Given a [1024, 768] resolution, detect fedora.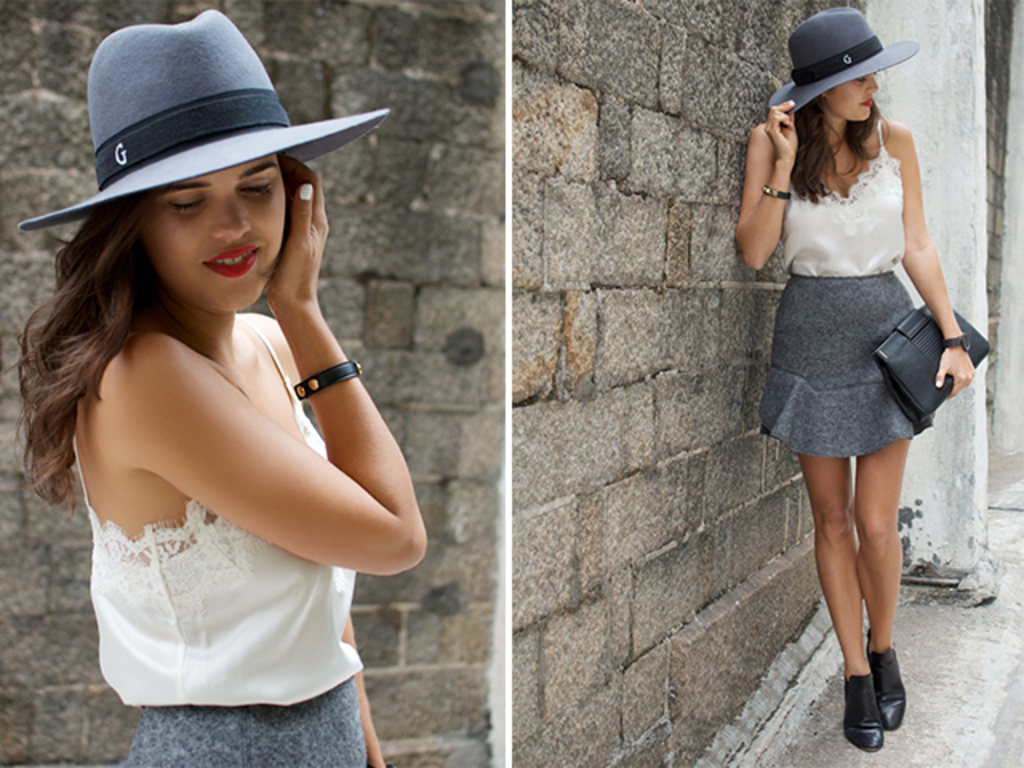
l=774, t=13, r=915, b=107.
